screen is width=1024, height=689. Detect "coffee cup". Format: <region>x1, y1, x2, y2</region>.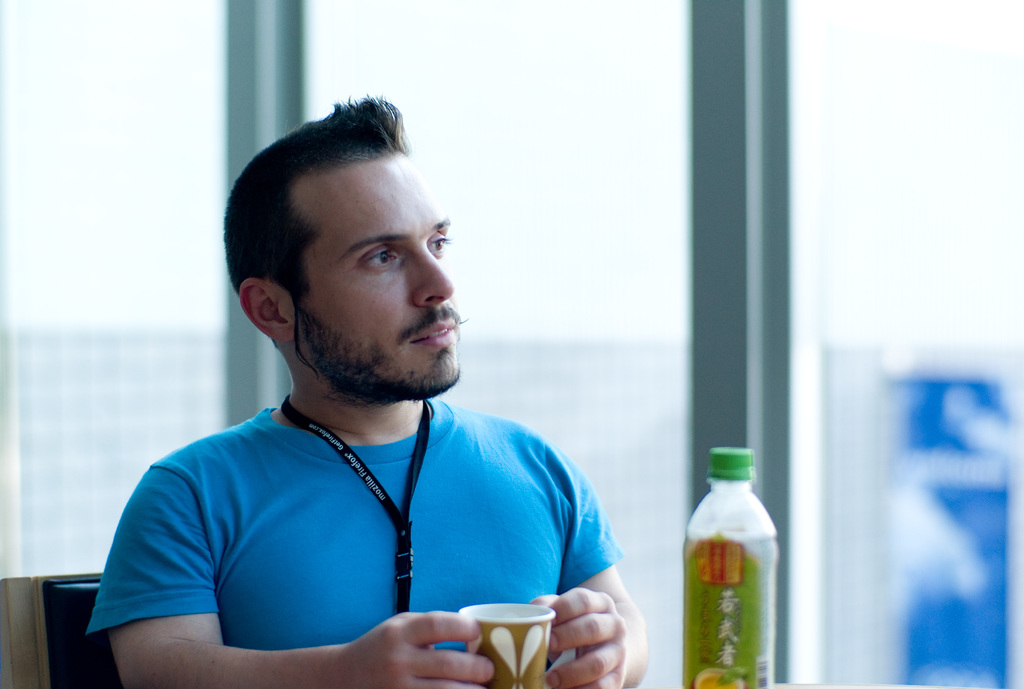
<region>458, 603, 580, 688</region>.
